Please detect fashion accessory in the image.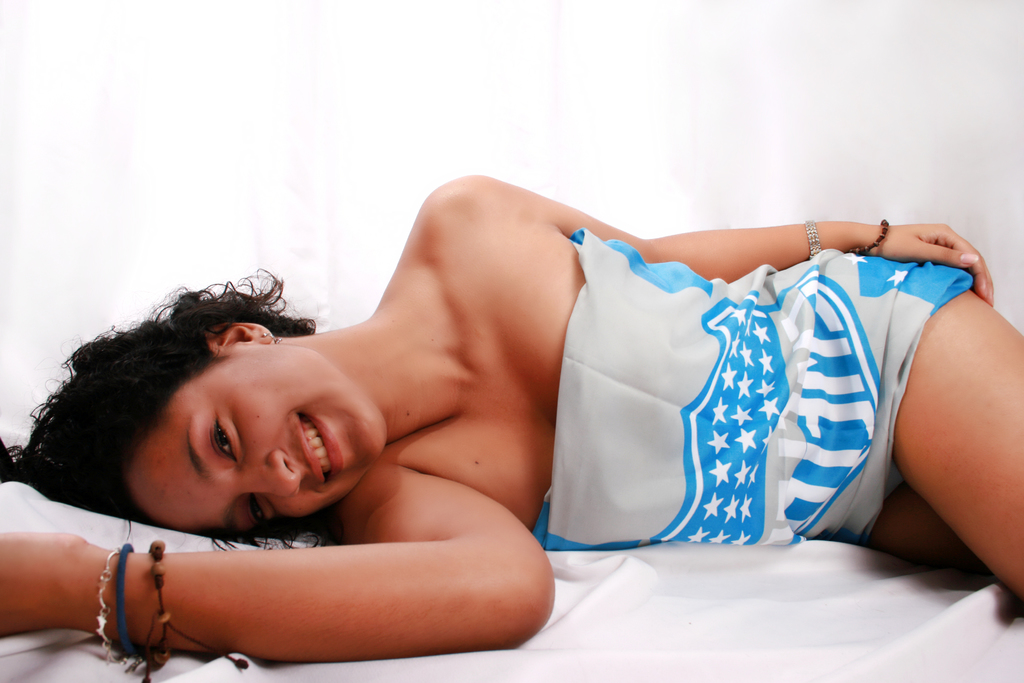
BBox(851, 217, 886, 258).
